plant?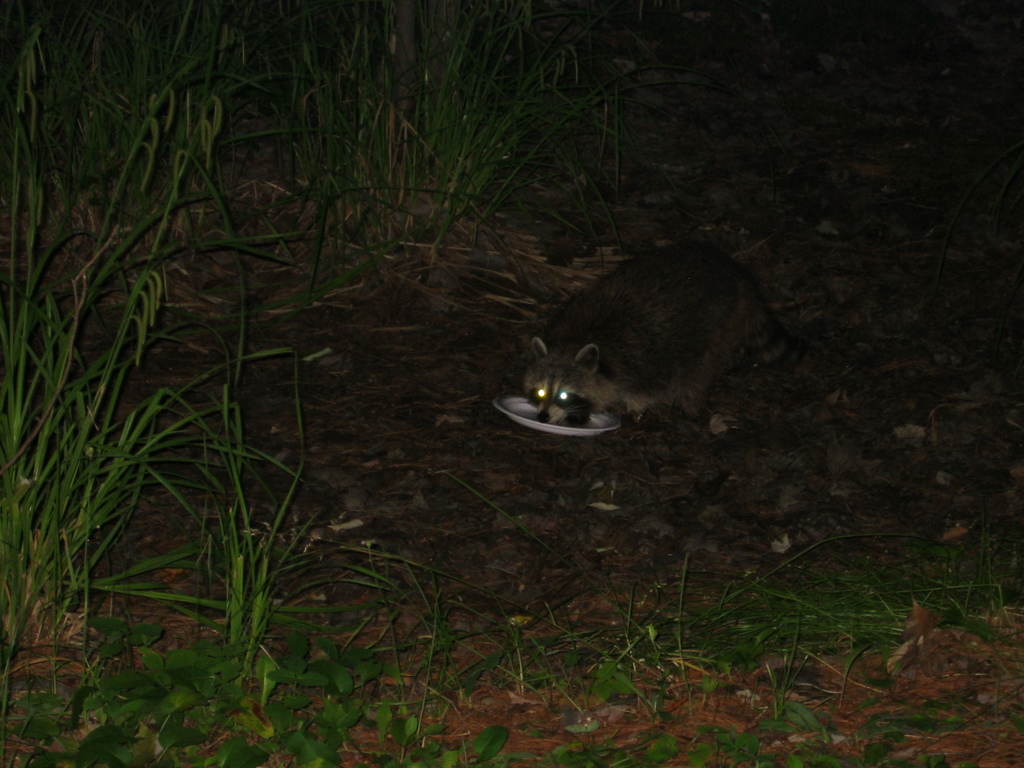
select_region(300, 0, 708, 284)
